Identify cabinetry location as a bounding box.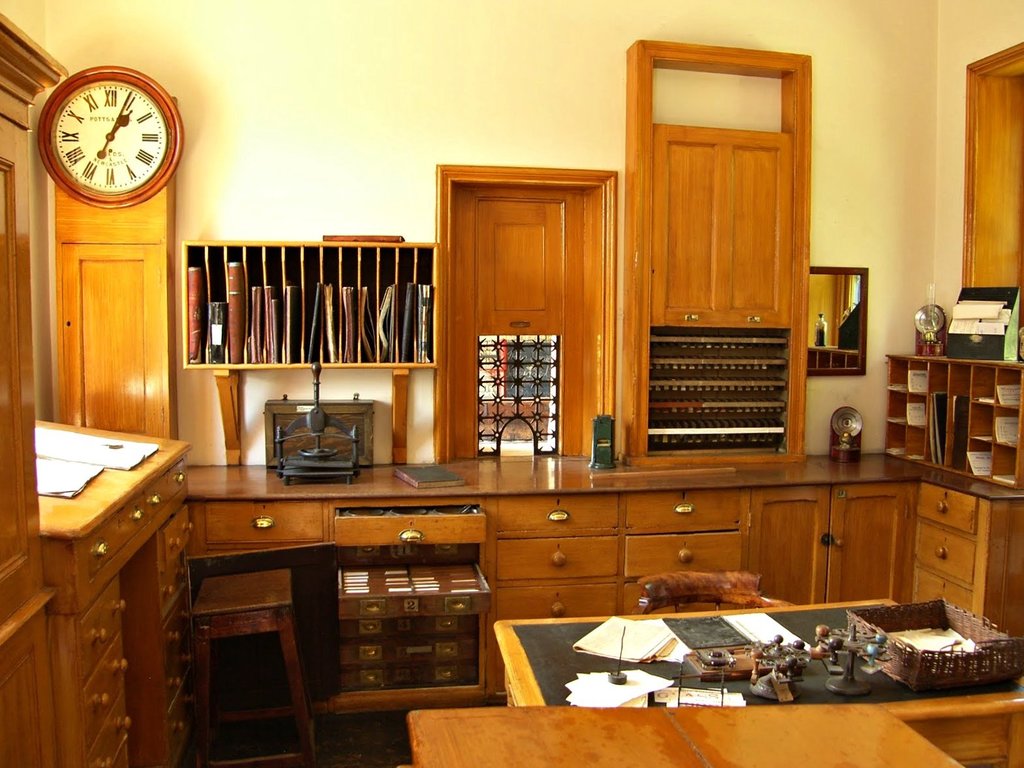
region(327, 551, 493, 619).
